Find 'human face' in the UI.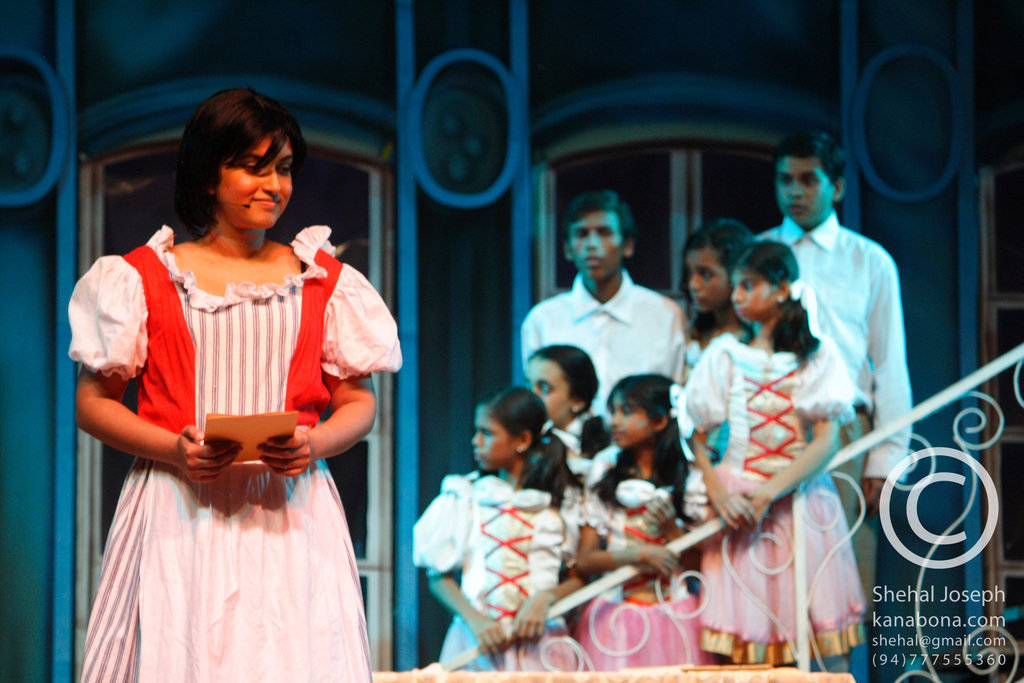
UI element at {"left": 726, "top": 272, "right": 789, "bottom": 328}.
